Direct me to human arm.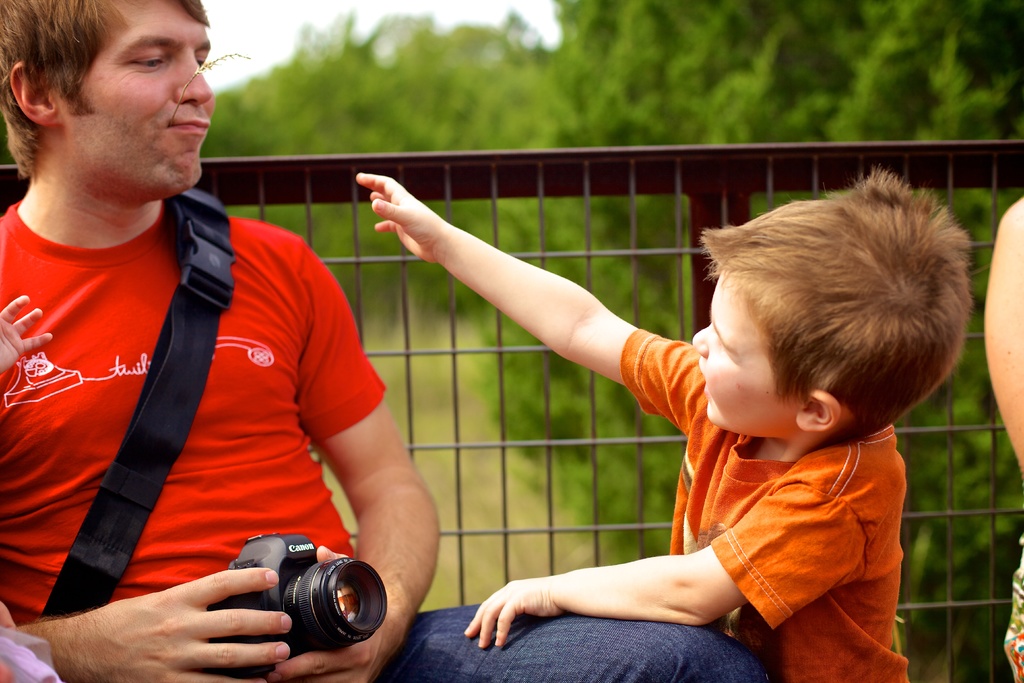
Direction: [x1=356, y1=170, x2=691, y2=431].
